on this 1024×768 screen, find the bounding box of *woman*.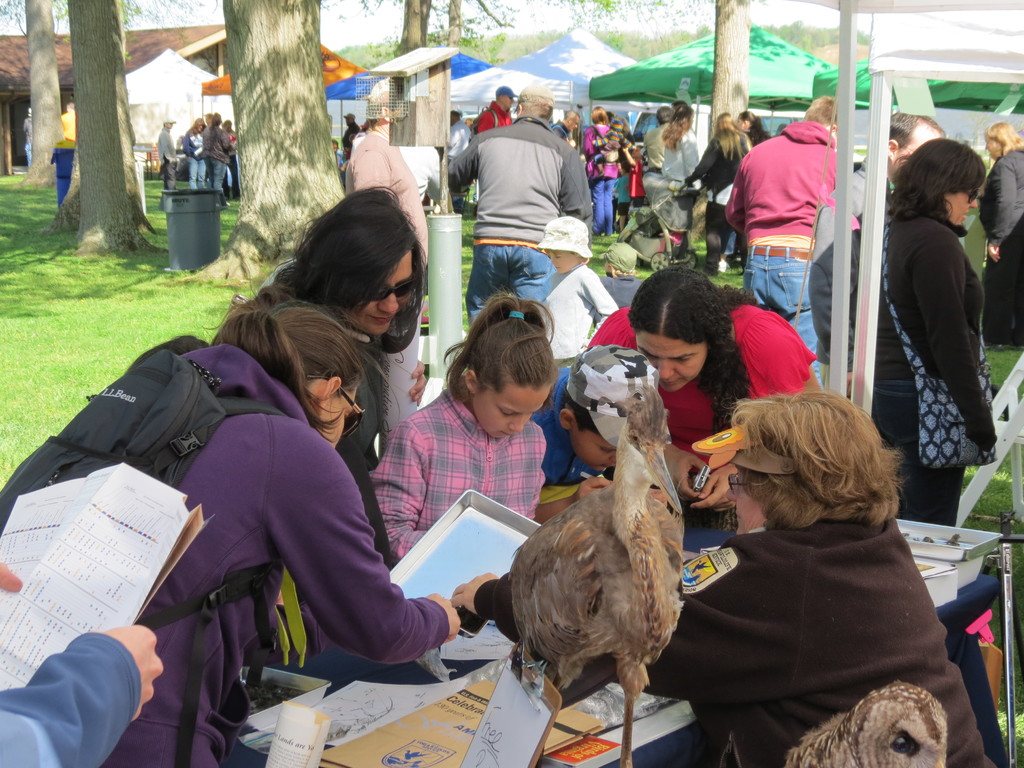
Bounding box: bbox=[196, 110, 229, 207].
